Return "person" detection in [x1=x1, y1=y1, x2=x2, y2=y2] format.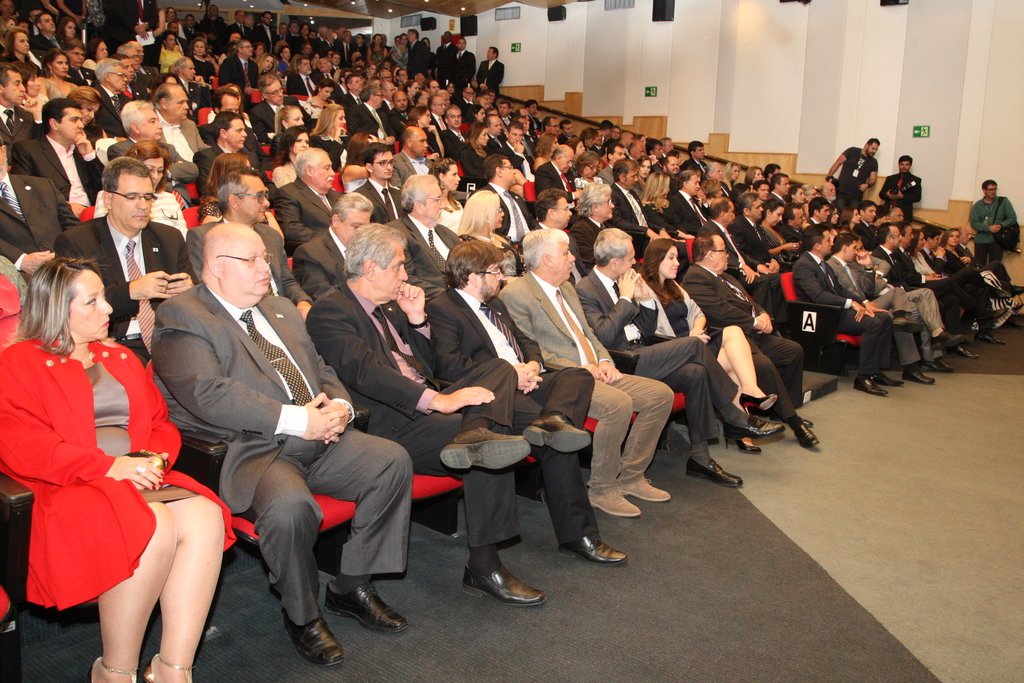
[x1=681, y1=237, x2=816, y2=443].
